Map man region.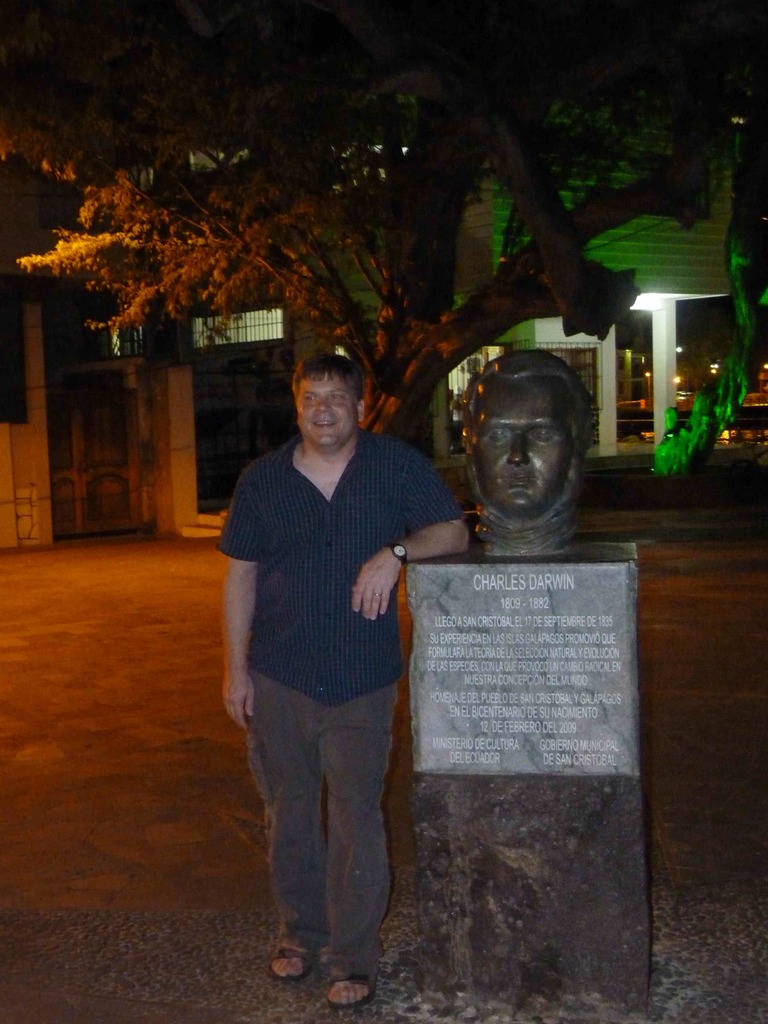
Mapped to pyautogui.locateOnScreen(461, 340, 620, 568).
